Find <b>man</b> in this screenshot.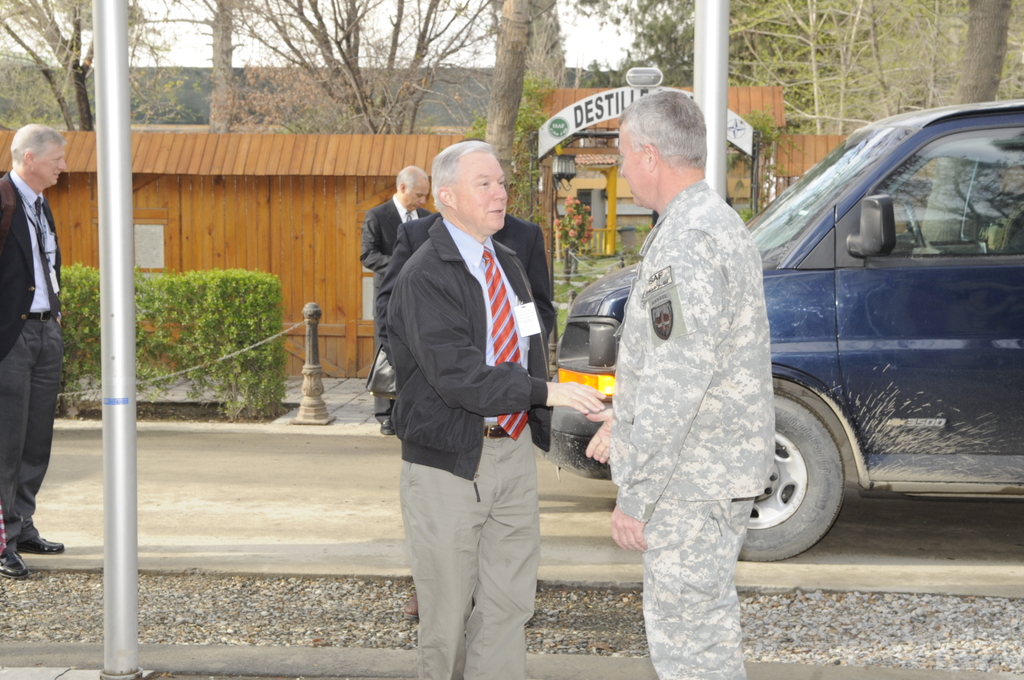
The bounding box for <b>man</b> is box(0, 124, 69, 581).
